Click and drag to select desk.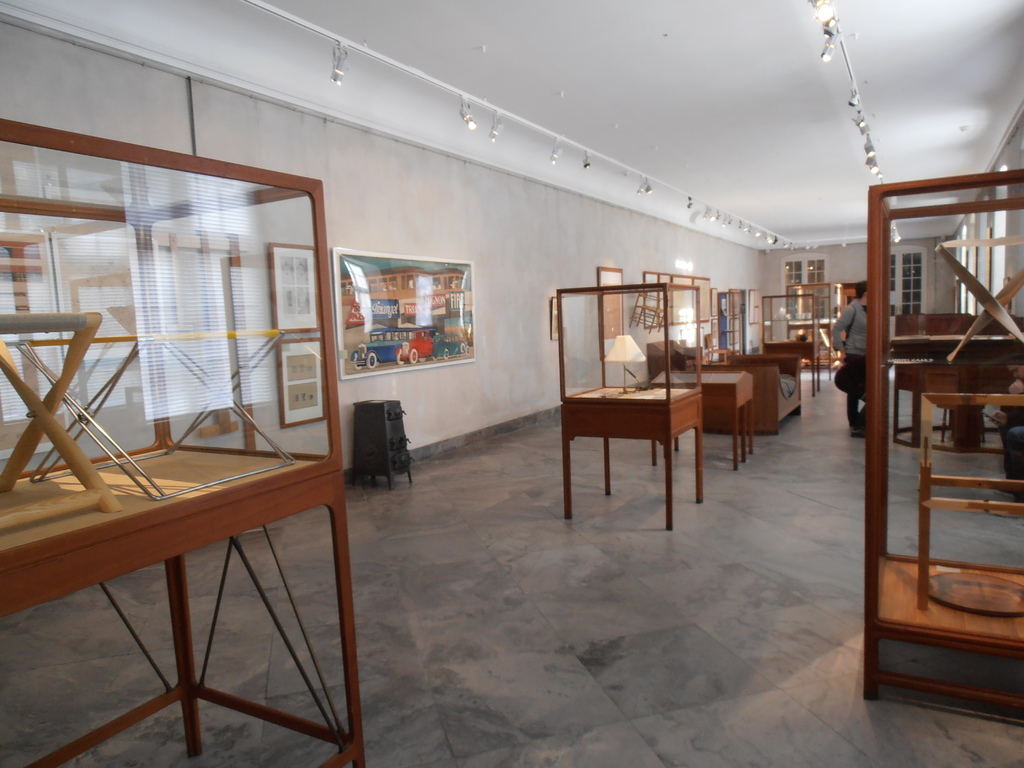
Selection: [left=565, top=388, right=707, bottom=523].
